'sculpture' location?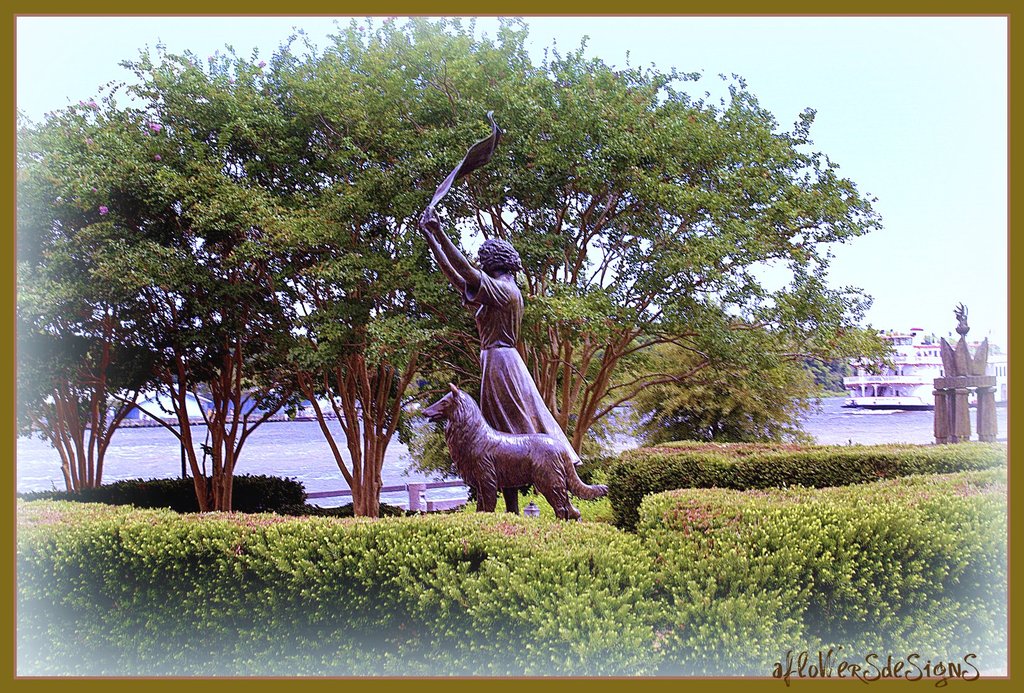
[left=934, top=291, right=999, bottom=436]
